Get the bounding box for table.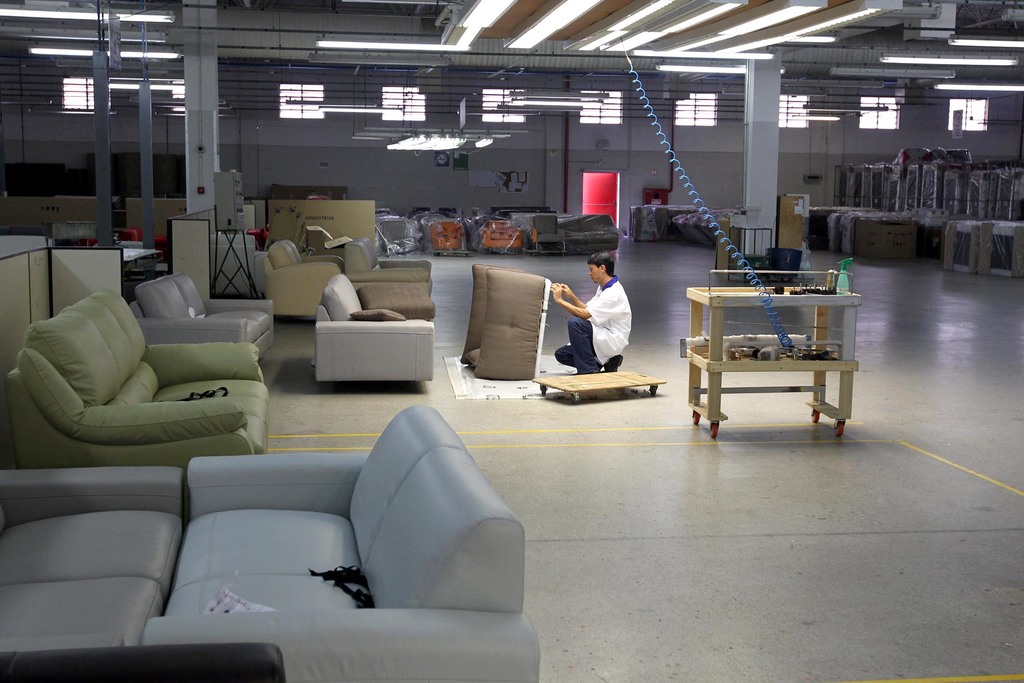
x1=676, y1=279, x2=870, y2=436.
